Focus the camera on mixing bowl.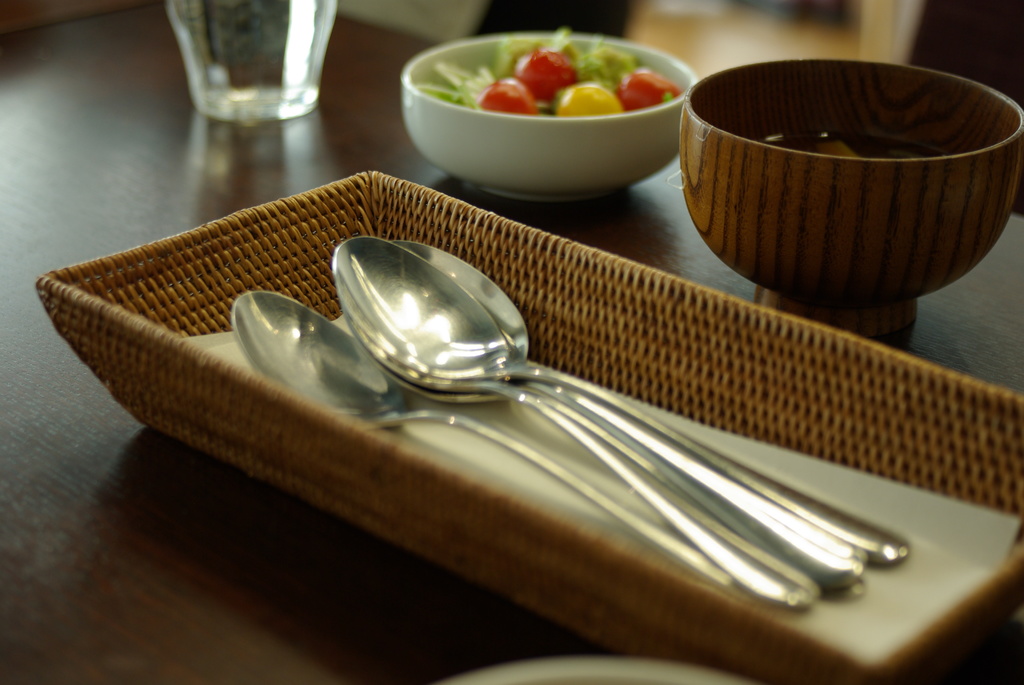
Focus region: bbox(678, 56, 1023, 333).
